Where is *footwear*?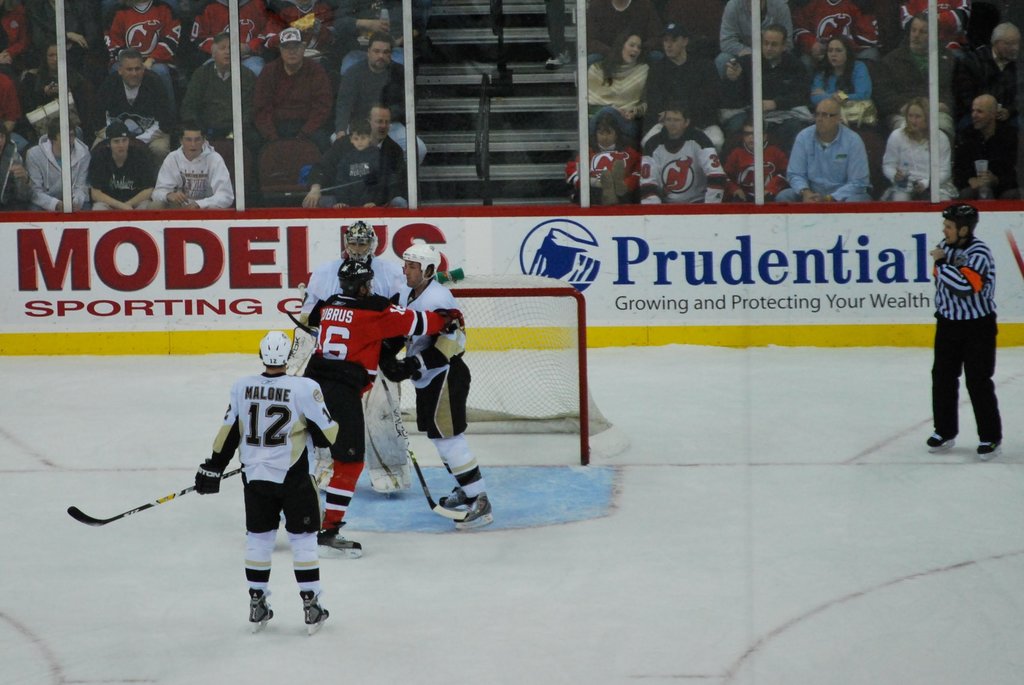
[left=457, top=496, right=491, bottom=526].
